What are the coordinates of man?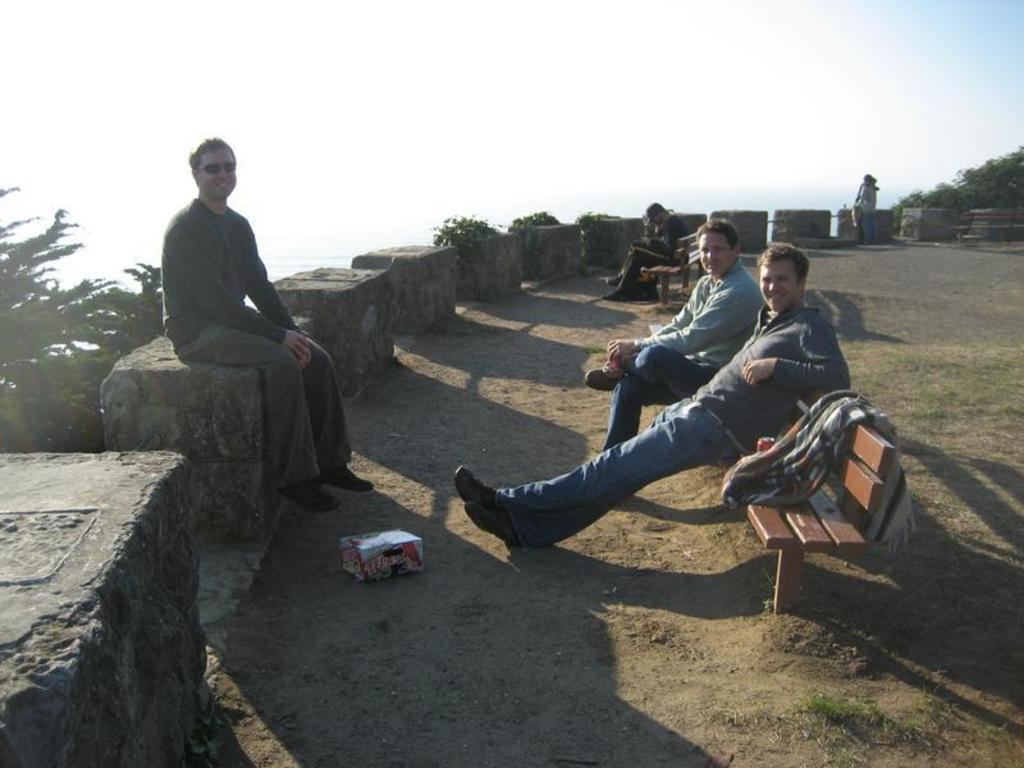
Rect(600, 201, 686, 302).
